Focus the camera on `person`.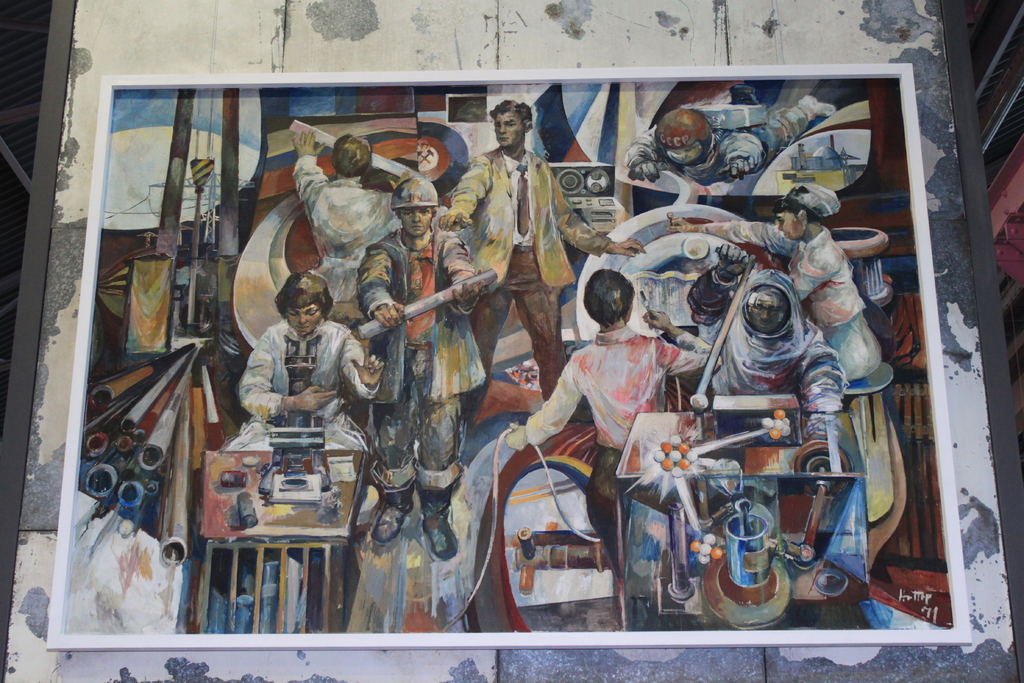
Focus region: select_region(669, 186, 882, 383).
